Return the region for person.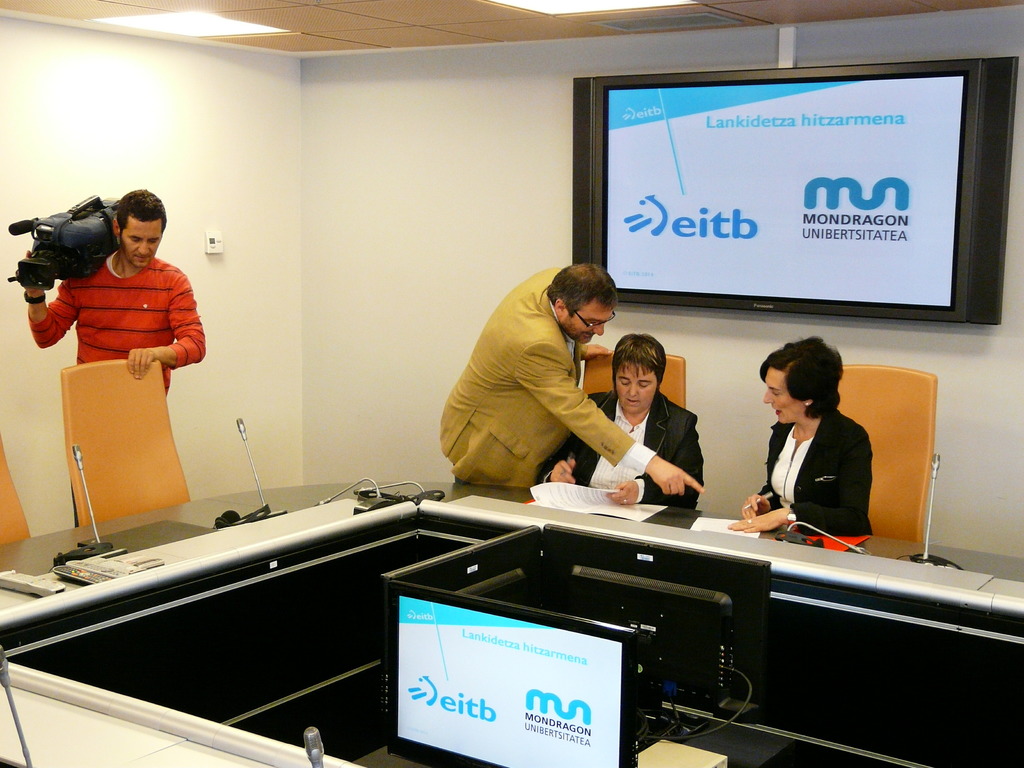
box(24, 192, 209, 396).
